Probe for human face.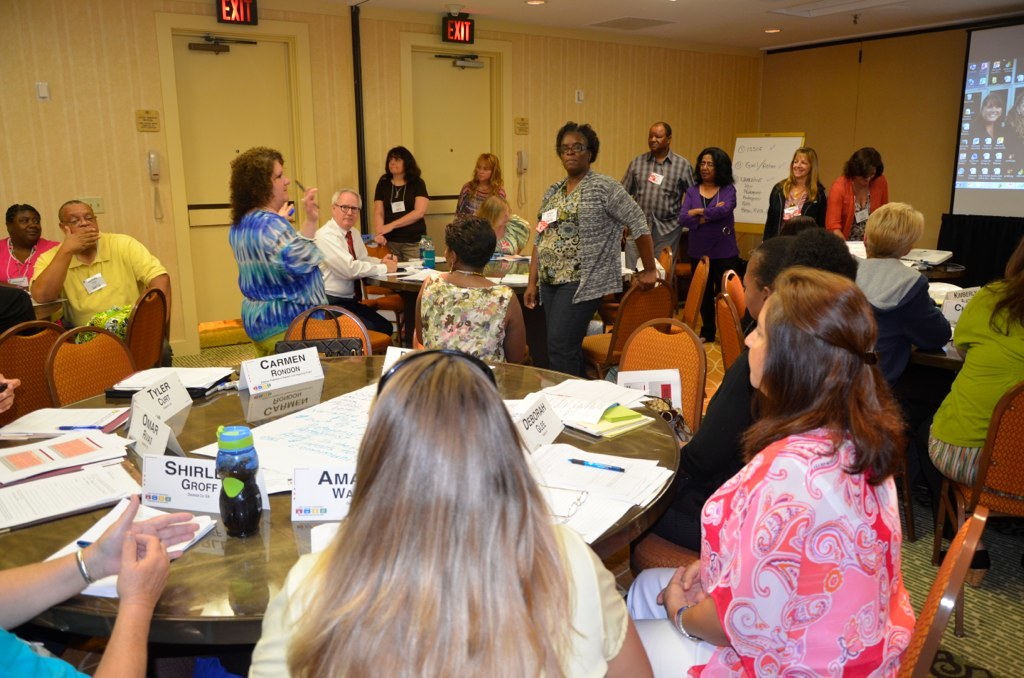
Probe result: 795,152,808,176.
